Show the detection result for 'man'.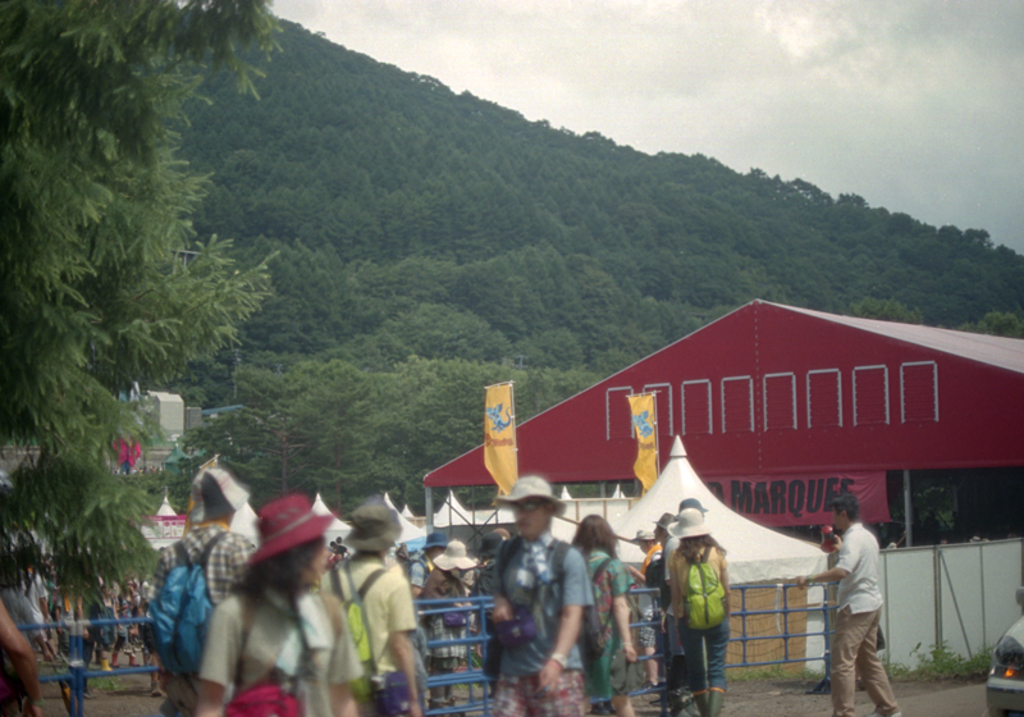
Rect(828, 508, 919, 704).
